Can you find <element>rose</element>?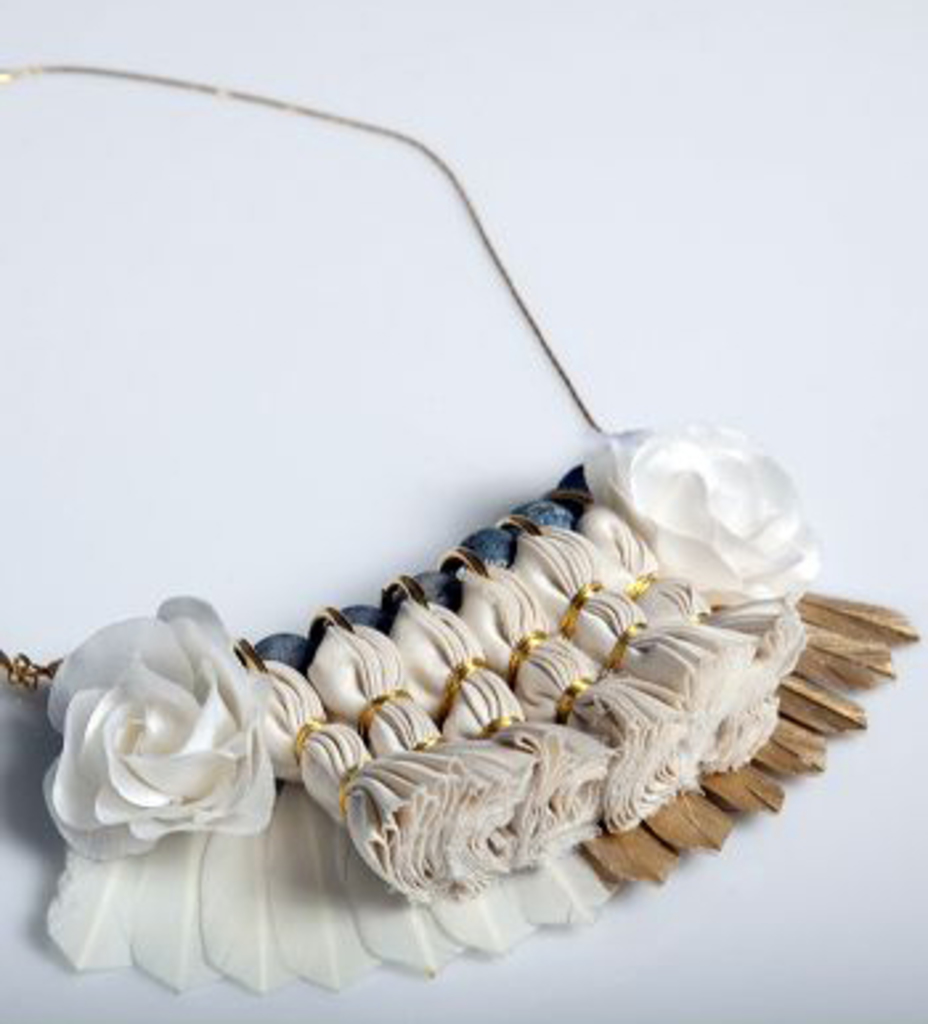
Yes, bounding box: left=591, top=414, right=830, bottom=605.
